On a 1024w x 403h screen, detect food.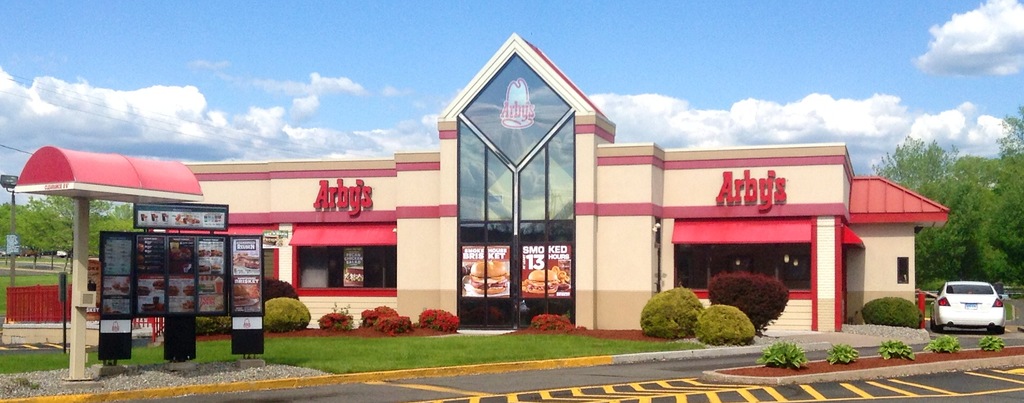
box=[344, 263, 364, 286].
